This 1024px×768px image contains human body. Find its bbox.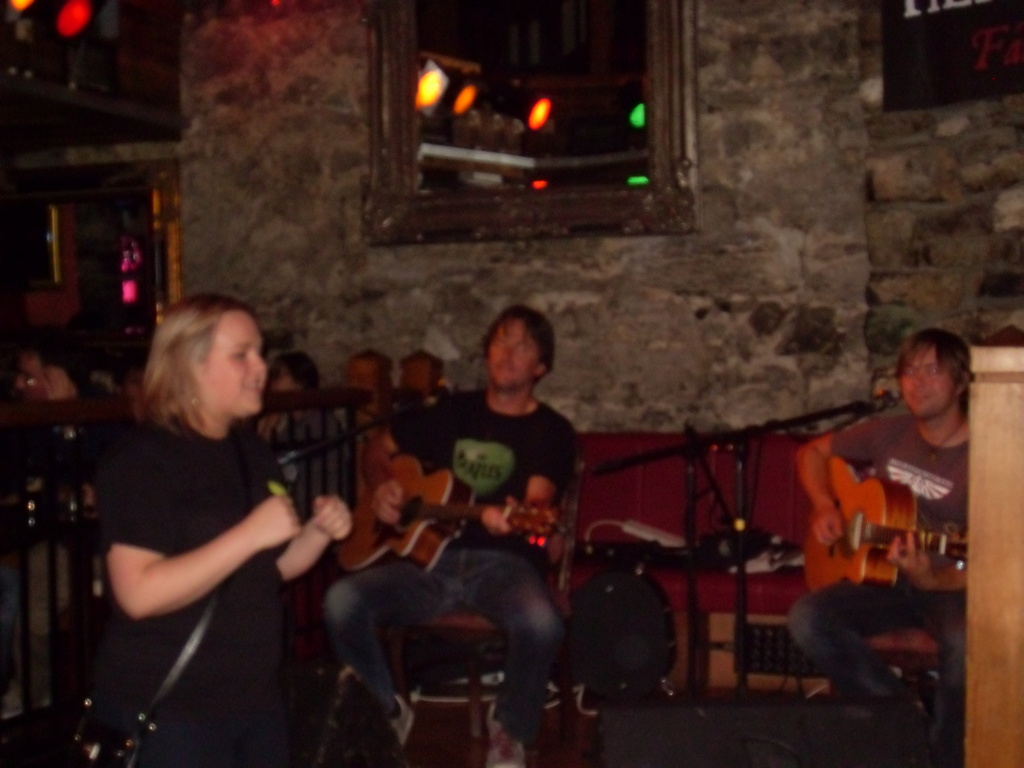
x1=799, y1=410, x2=959, y2=759.
